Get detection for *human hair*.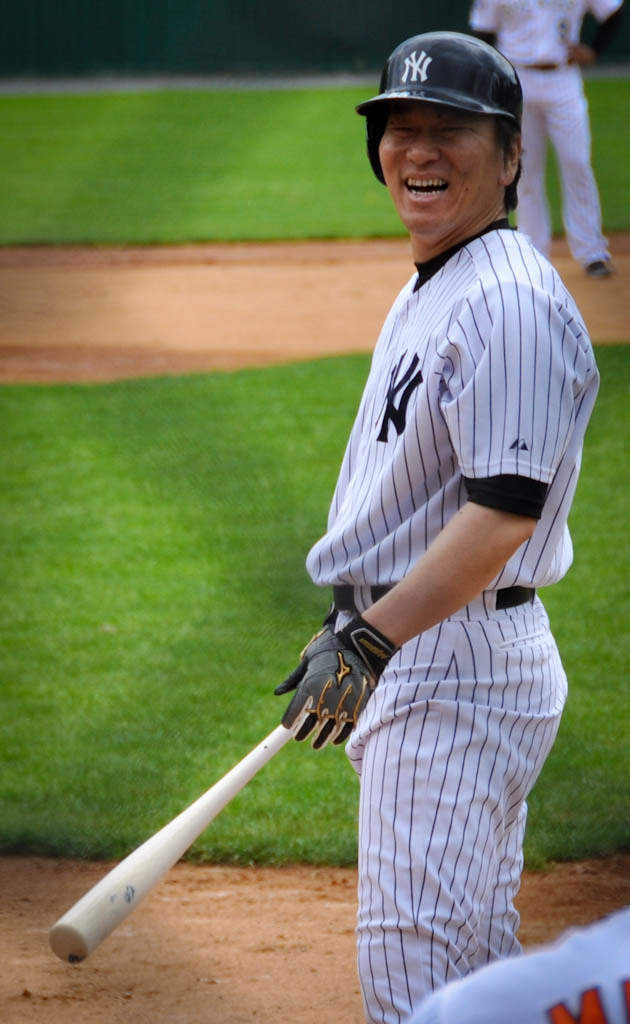
Detection: rect(365, 117, 523, 214).
